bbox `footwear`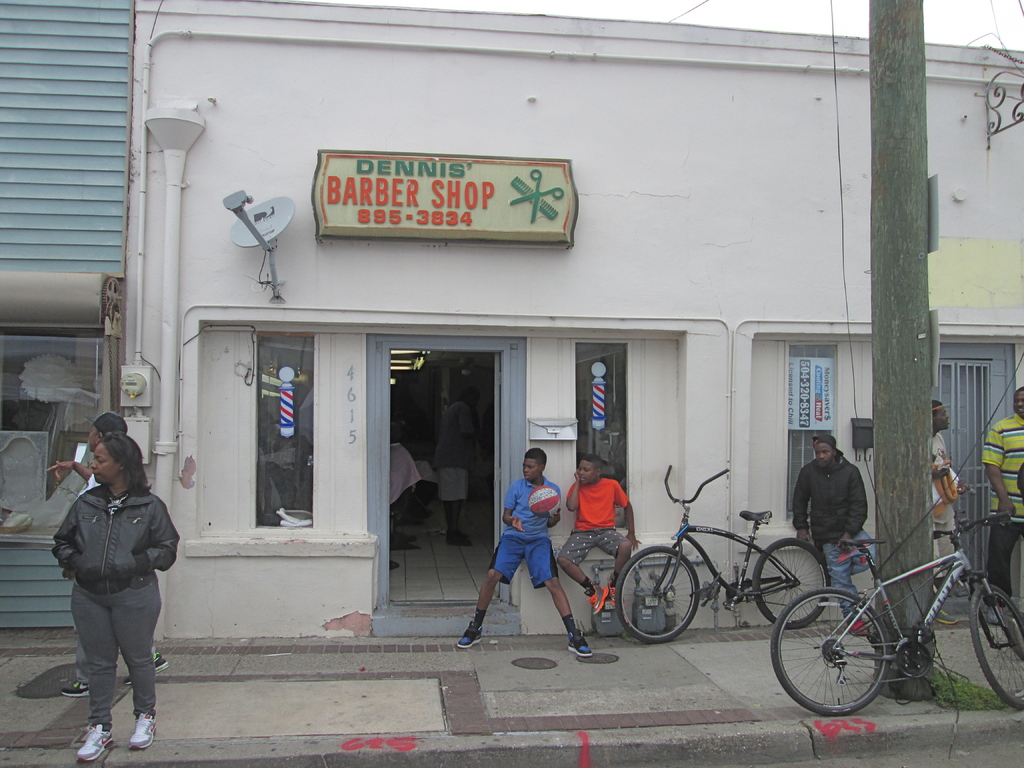
pyautogui.locateOnScreen(128, 714, 154, 751)
